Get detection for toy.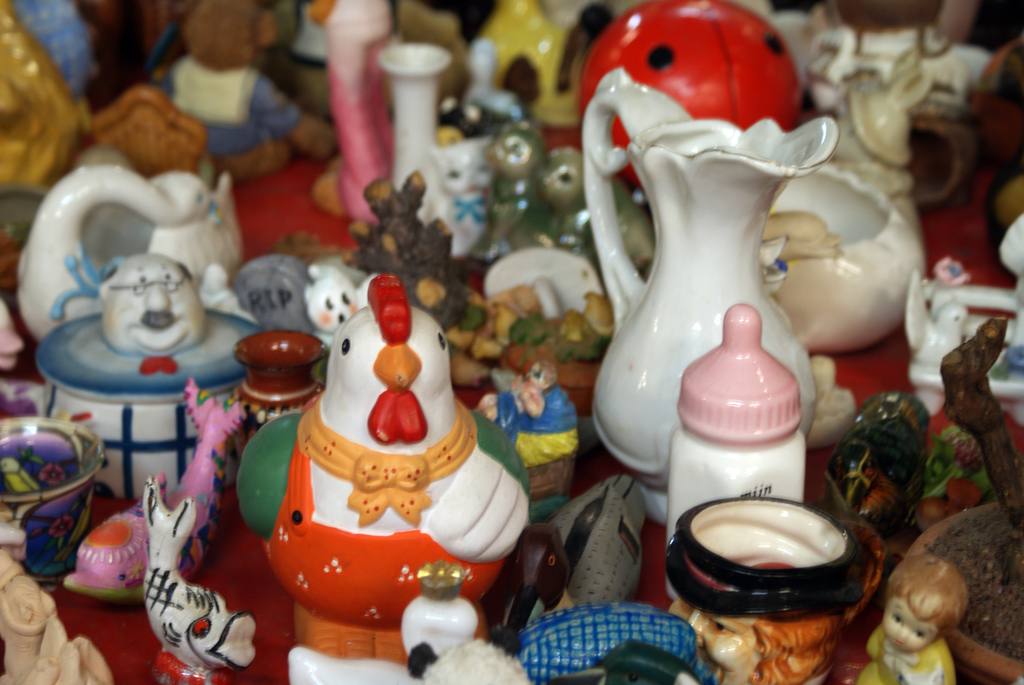
Detection: [149, 0, 335, 181].
